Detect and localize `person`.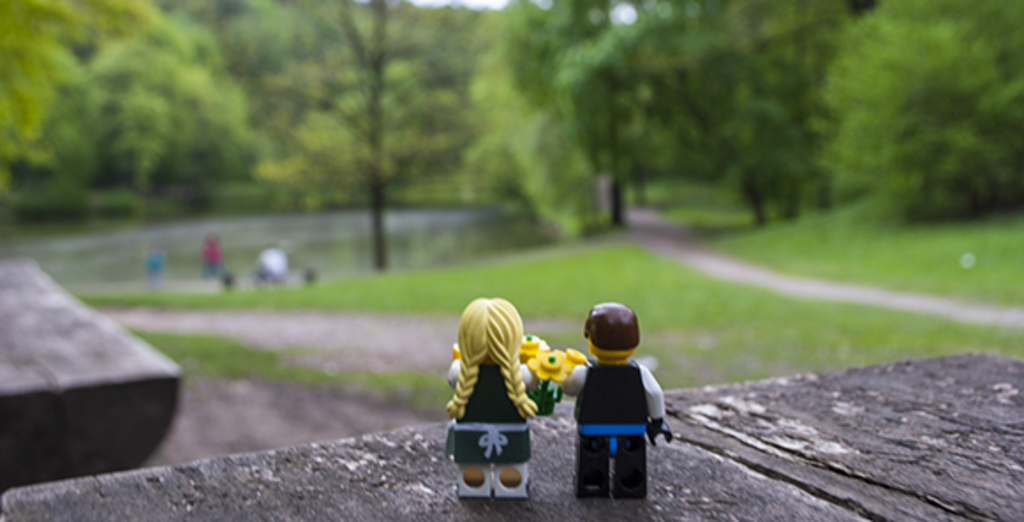
Localized at [x1=444, y1=298, x2=539, y2=497].
